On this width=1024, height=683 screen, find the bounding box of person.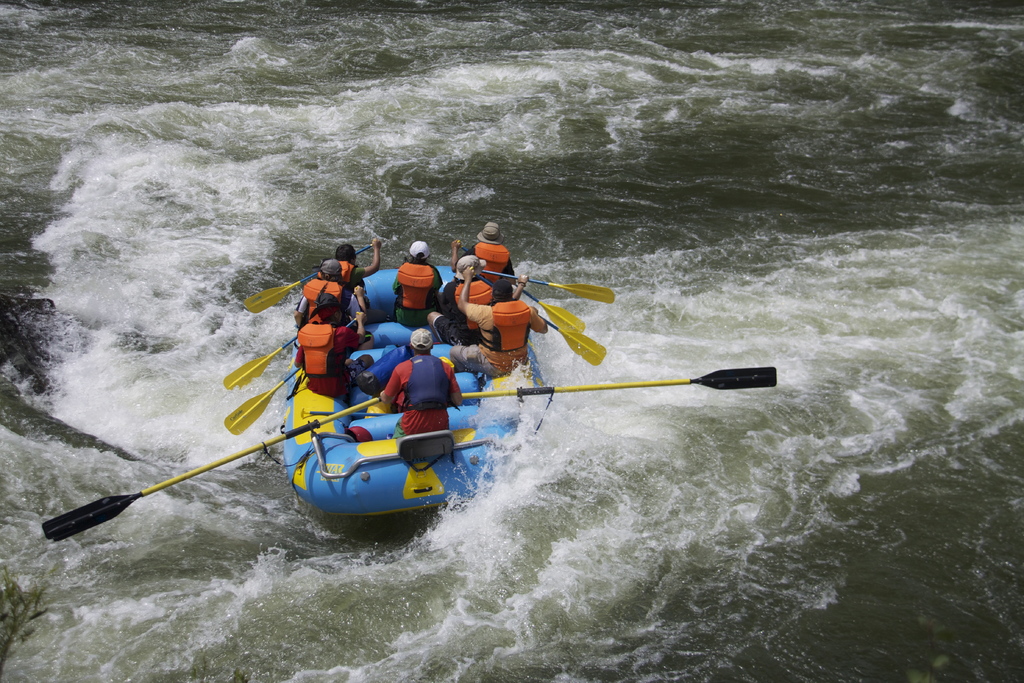
Bounding box: locate(294, 288, 366, 393).
